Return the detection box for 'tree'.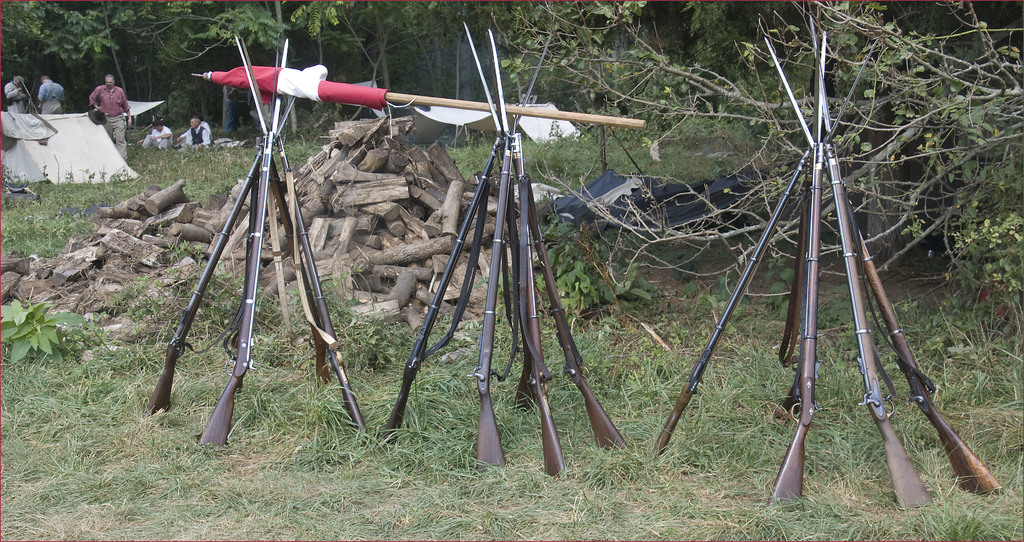
bbox=(493, 0, 1023, 296).
